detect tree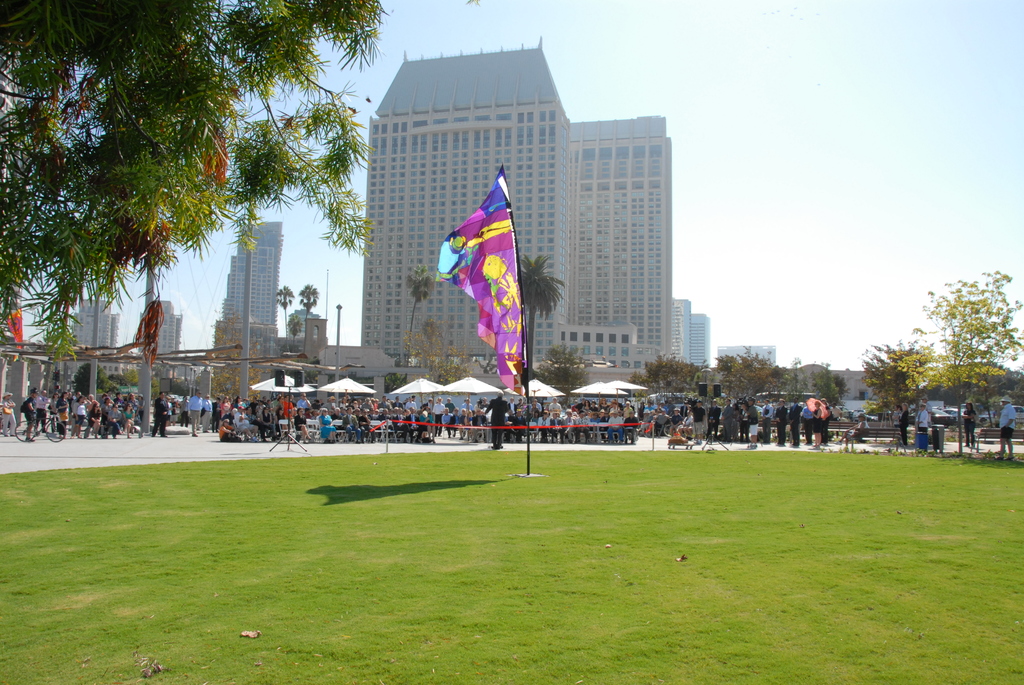
[858,322,935,422]
